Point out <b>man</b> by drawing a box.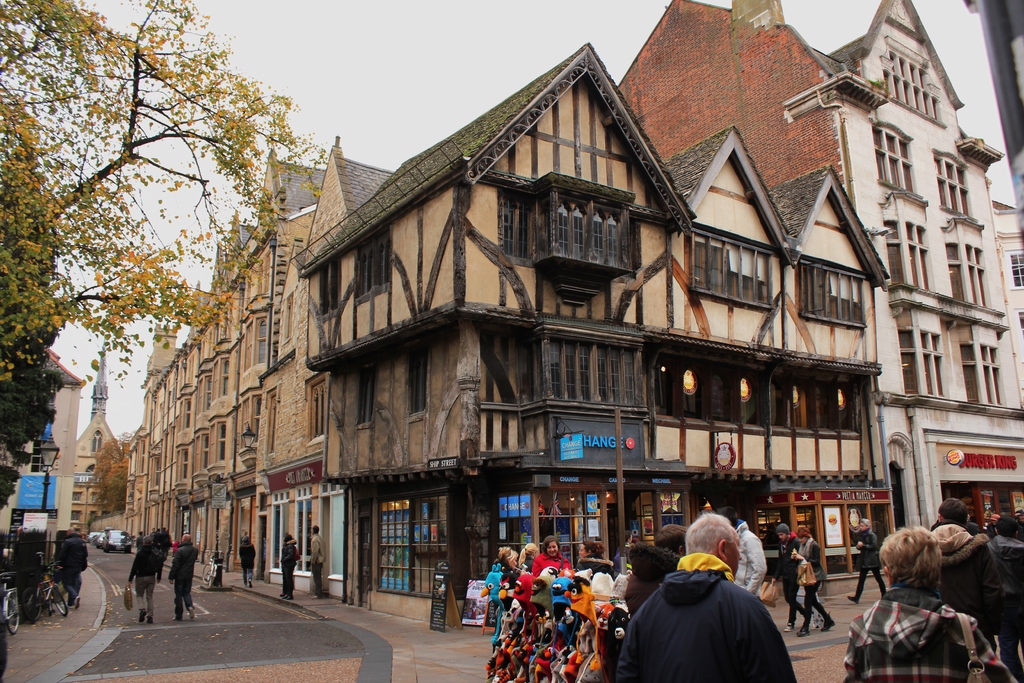
929/493/997/631.
